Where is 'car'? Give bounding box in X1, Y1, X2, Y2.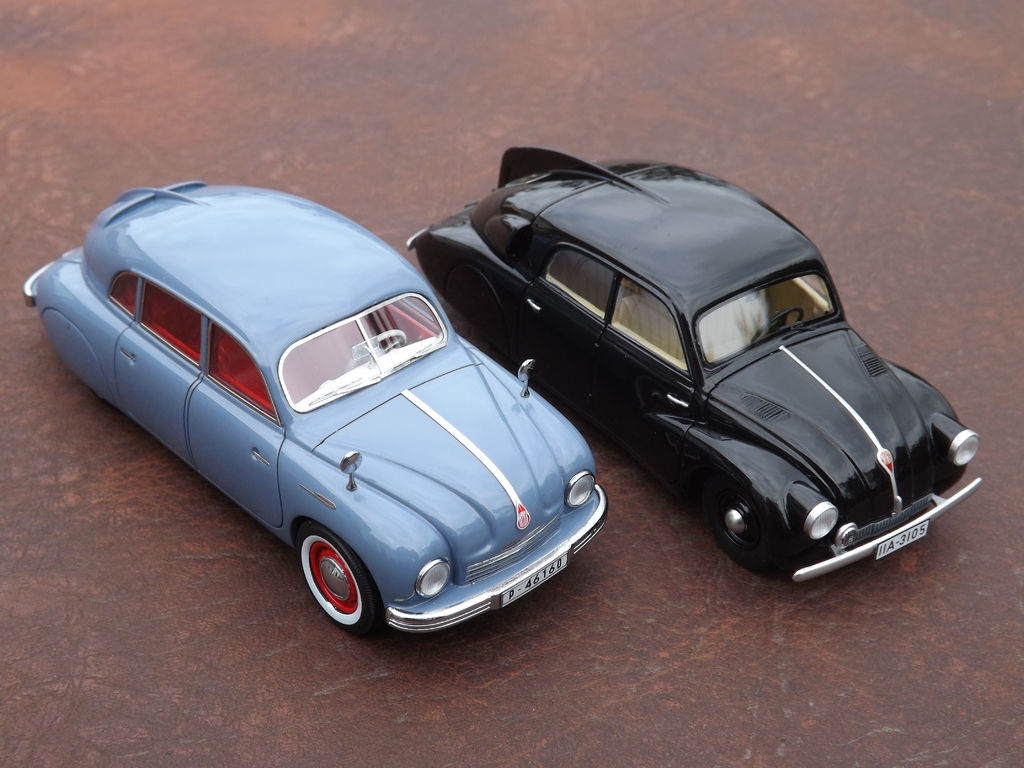
45, 199, 606, 646.
